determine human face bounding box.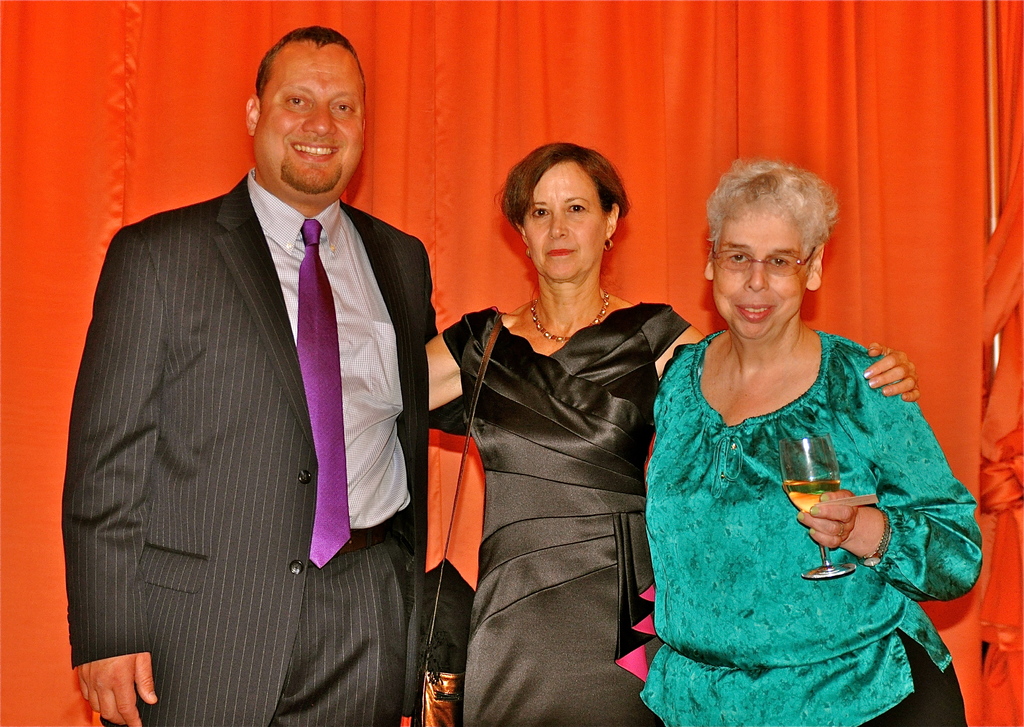
Determined: {"left": 262, "top": 47, "right": 366, "bottom": 198}.
